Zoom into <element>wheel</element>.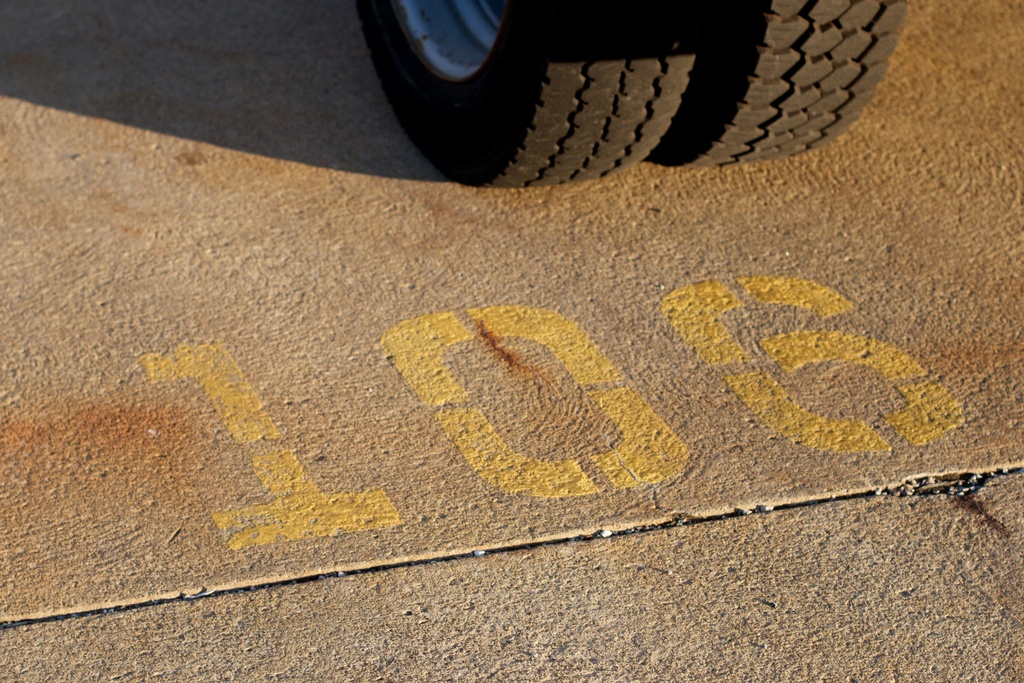
Zoom target: box=[652, 0, 905, 178].
